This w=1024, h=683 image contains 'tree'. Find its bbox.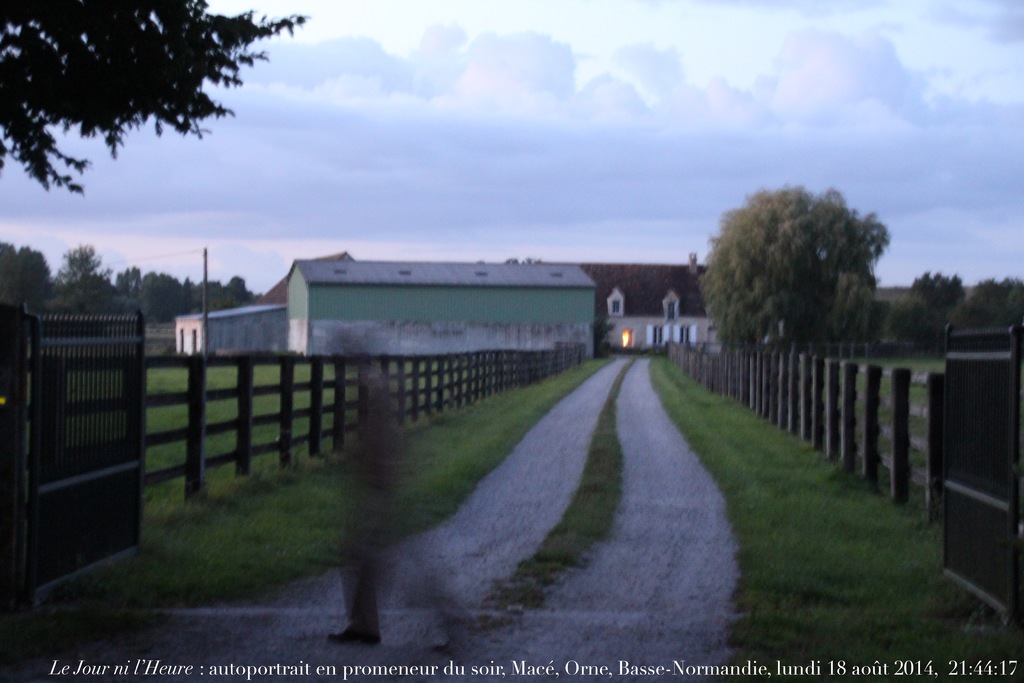
(left=908, top=261, right=973, bottom=341).
